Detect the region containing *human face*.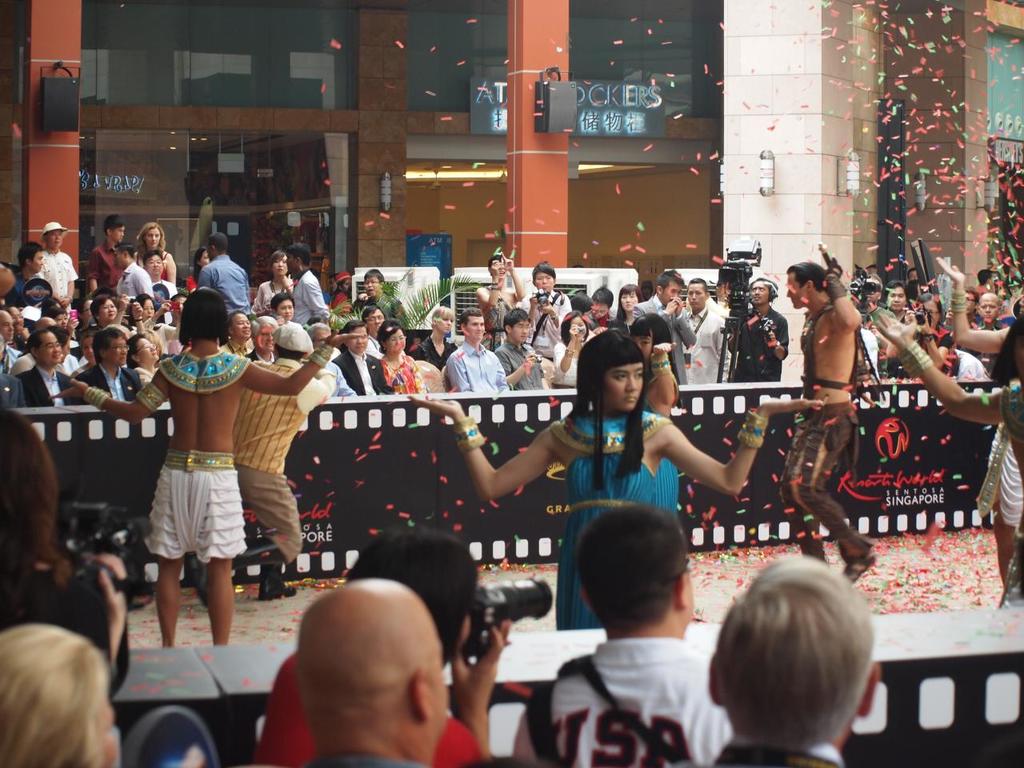
(232,314,250,338).
